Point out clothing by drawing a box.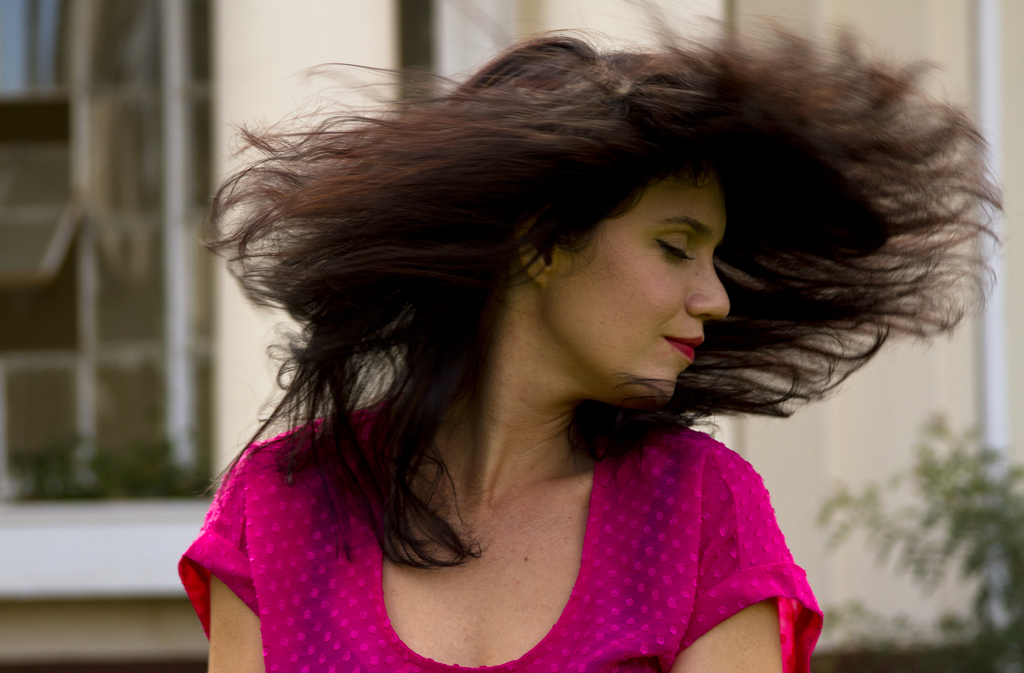
[x1=171, y1=401, x2=827, y2=672].
